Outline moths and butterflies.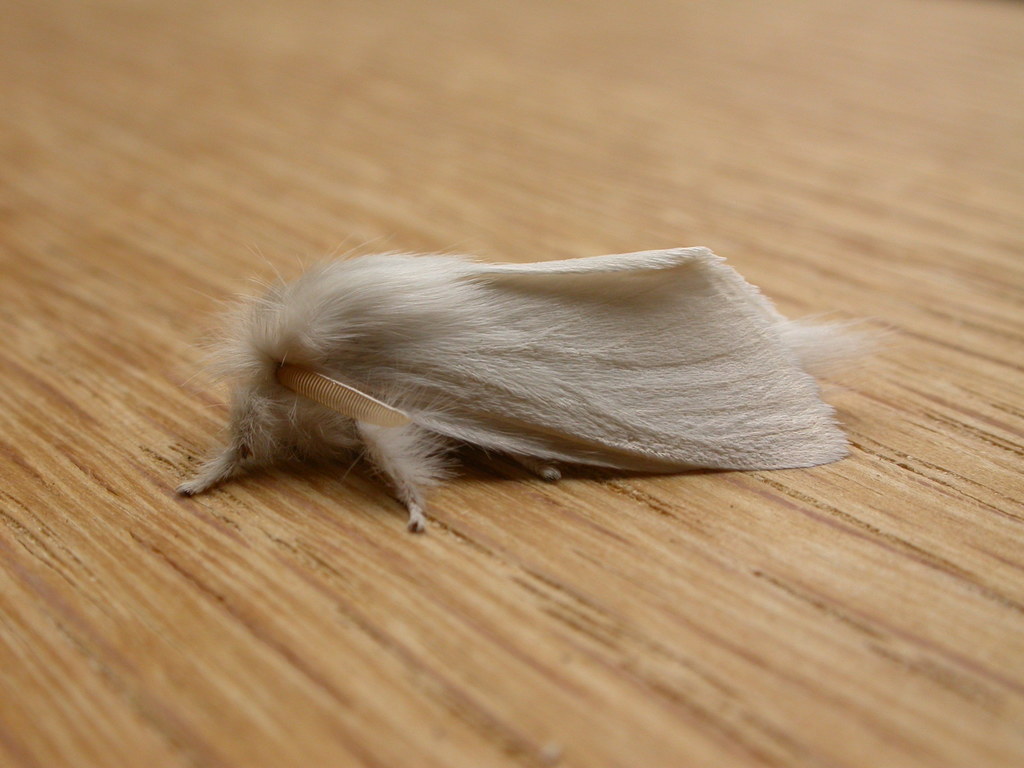
Outline: pyautogui.locateOnScreen(177, 243, 900, 538).
